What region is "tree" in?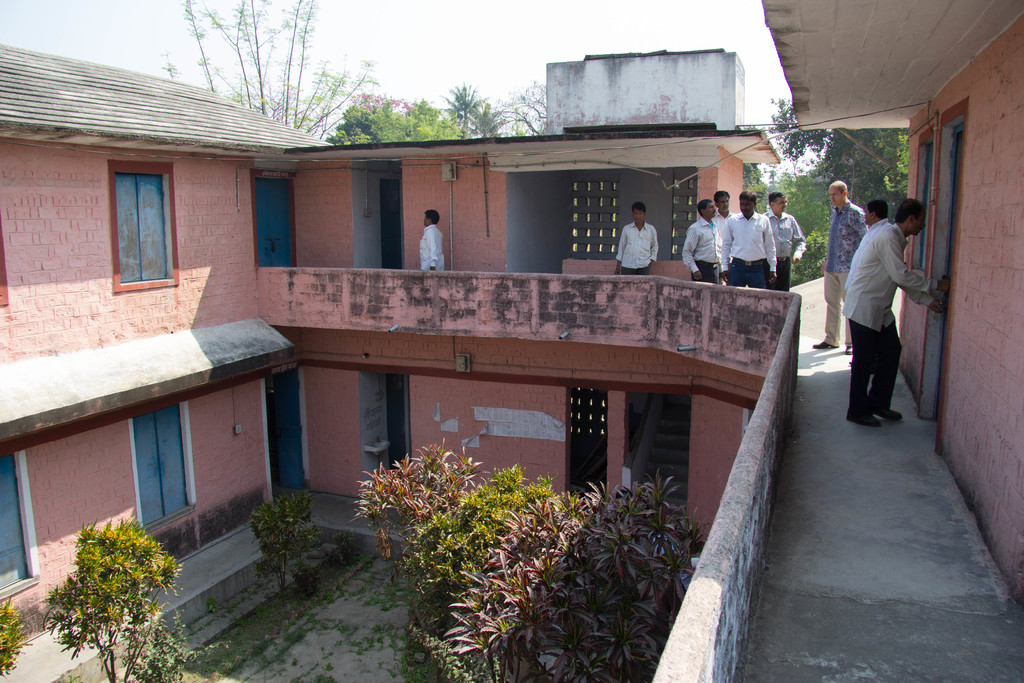
select_region(761, 95, 910, 210).
